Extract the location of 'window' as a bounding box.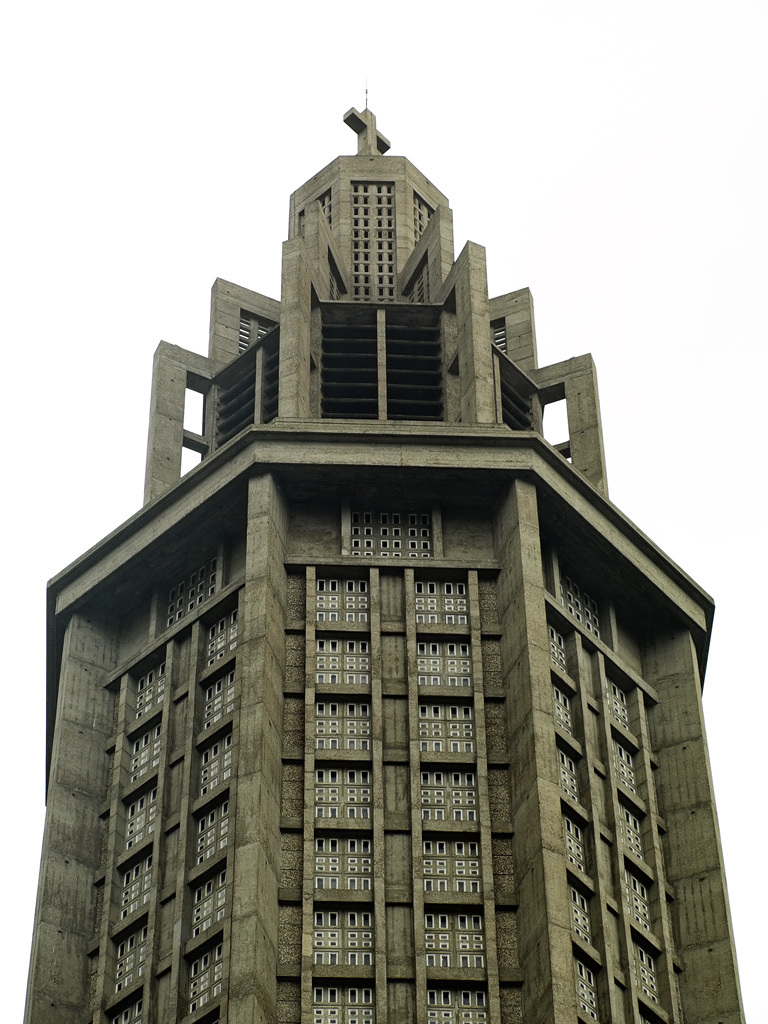
select_region(418, 702, 480, 759).
